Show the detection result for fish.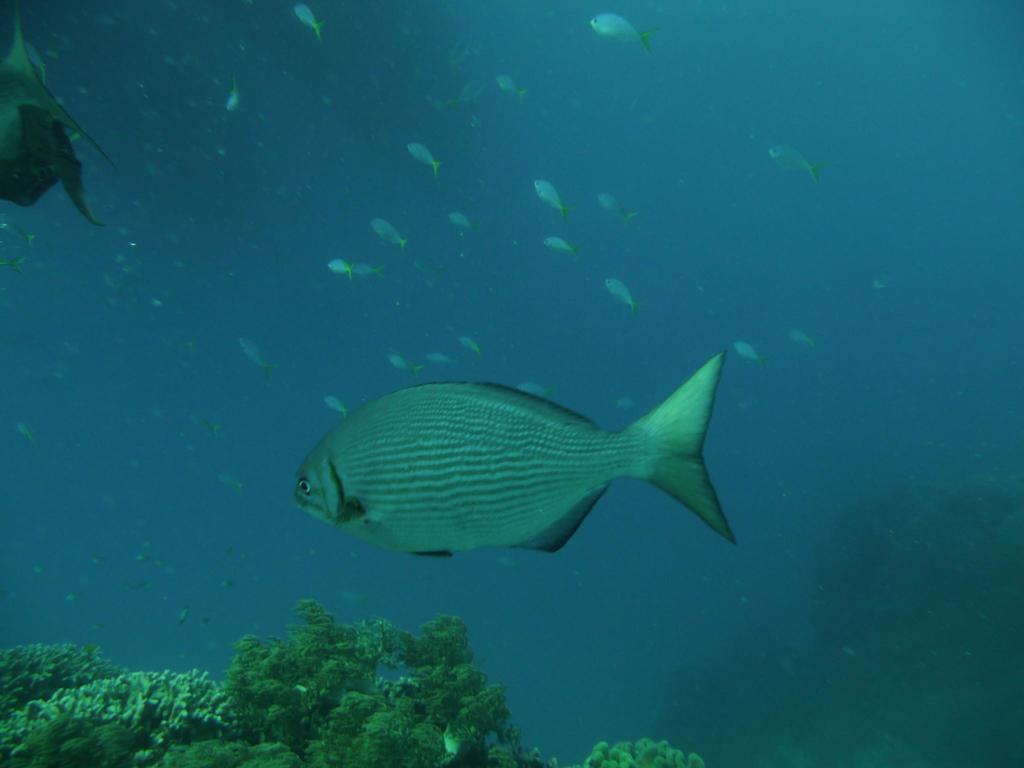
box=[326, 394, 346, 415].
